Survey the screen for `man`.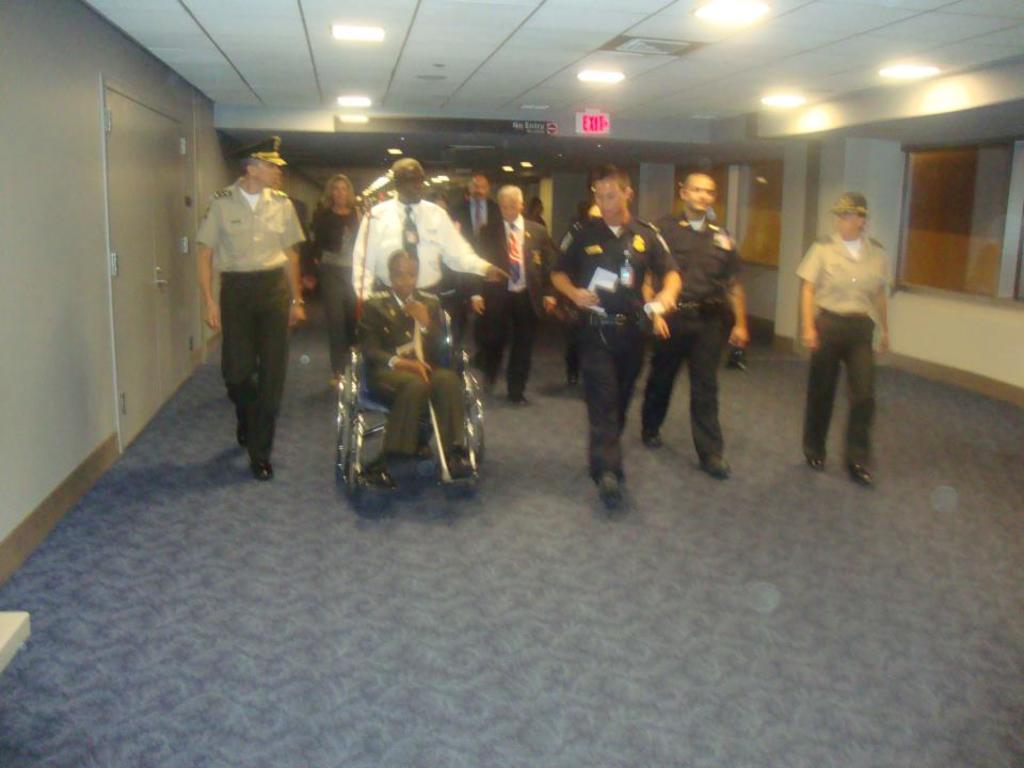
Survey found: pyautogui.locateOnScreen(195, 134, 308, 478).
